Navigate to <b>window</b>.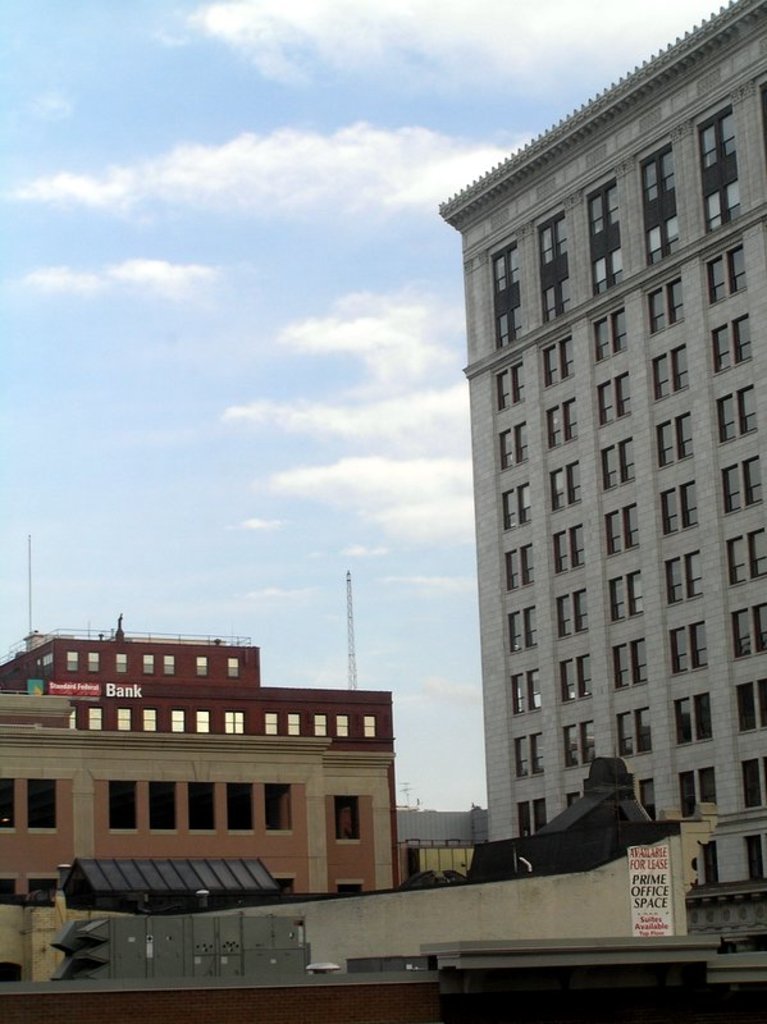
Navigation target: BBox(553, 526, 588, 571).
